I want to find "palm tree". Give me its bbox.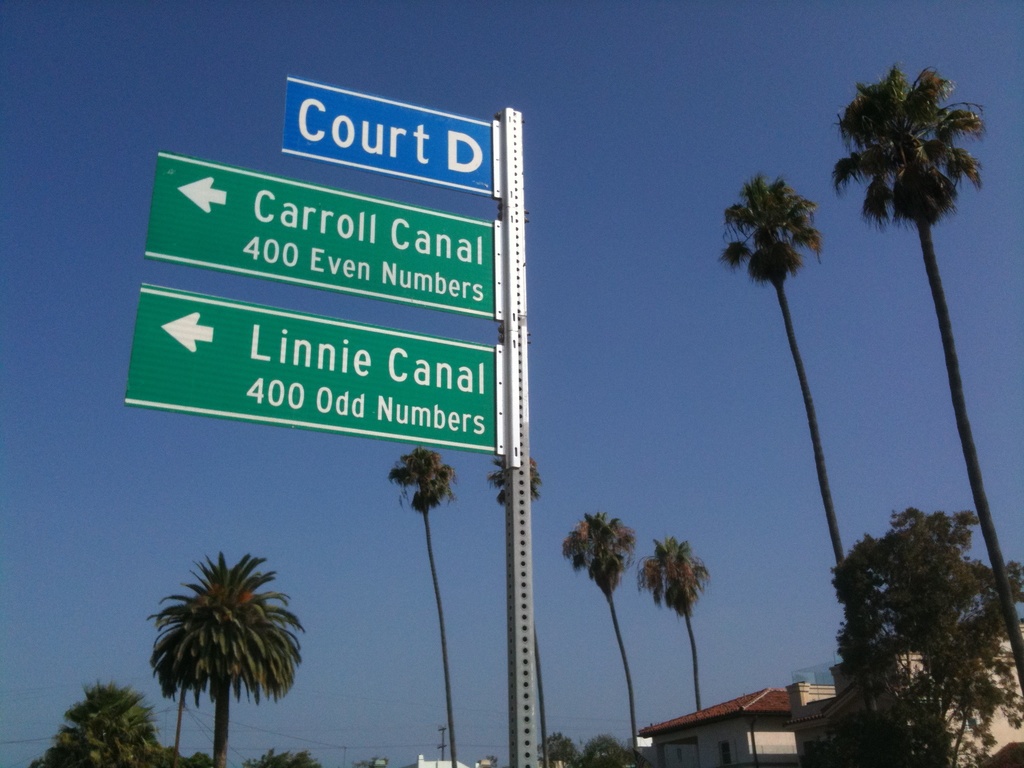
636/518/719/735.
